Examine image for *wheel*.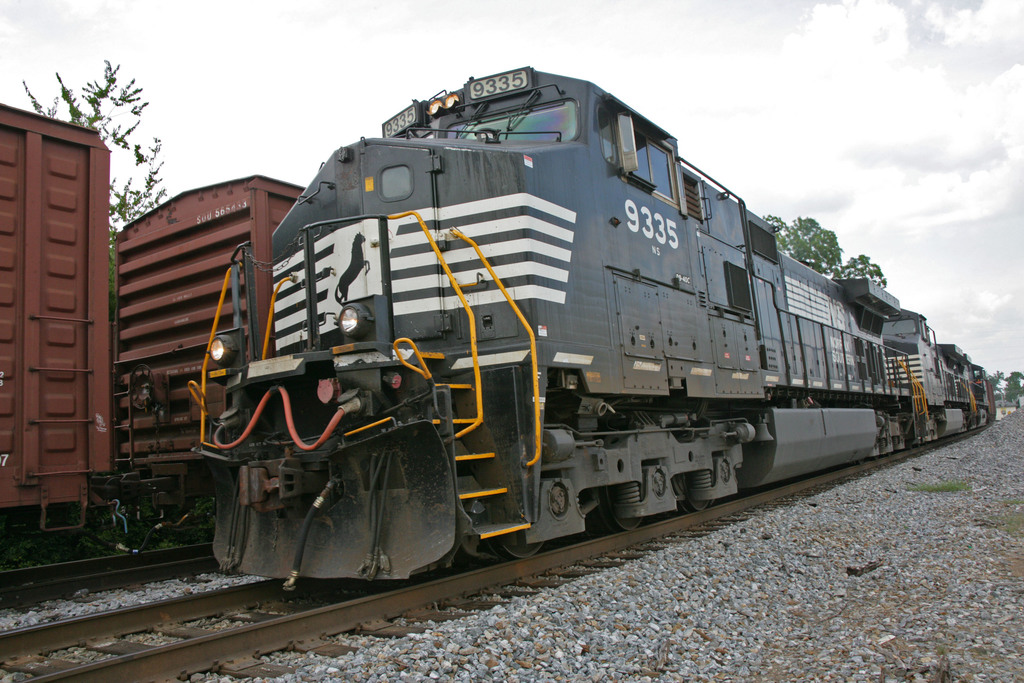
Examination result: (x1=499, y1=532, x2=552, y2=558).
